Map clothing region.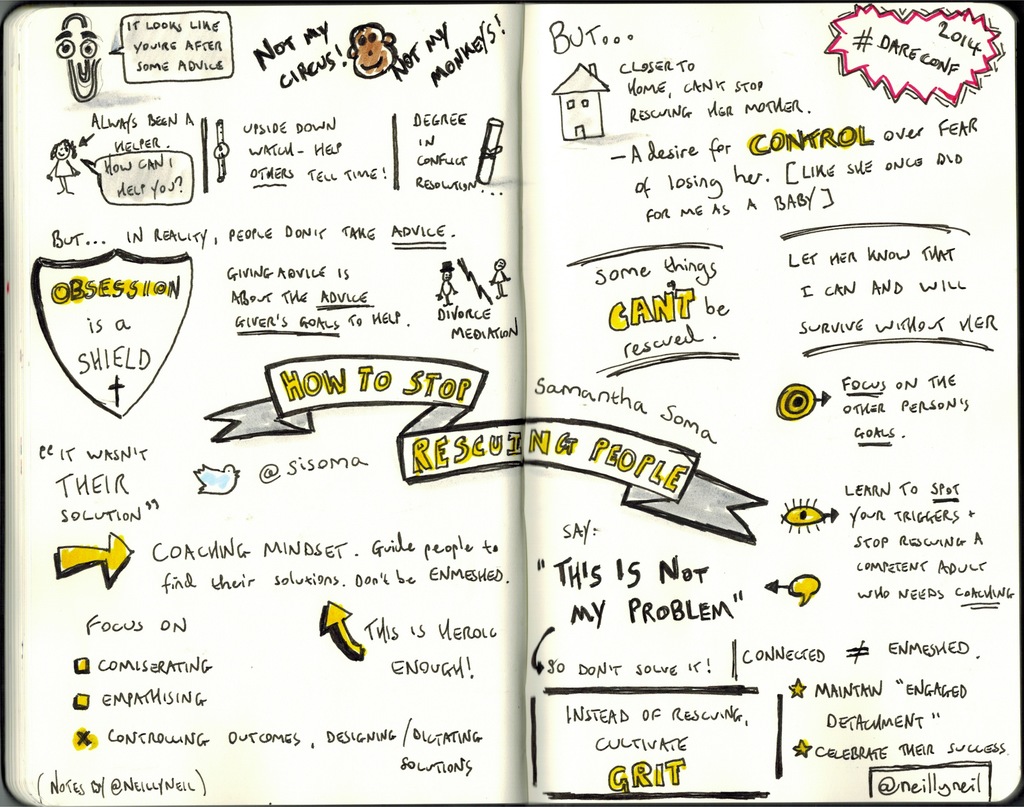
Mapped to x1=51, y1=157, x2=78, y2=177.
